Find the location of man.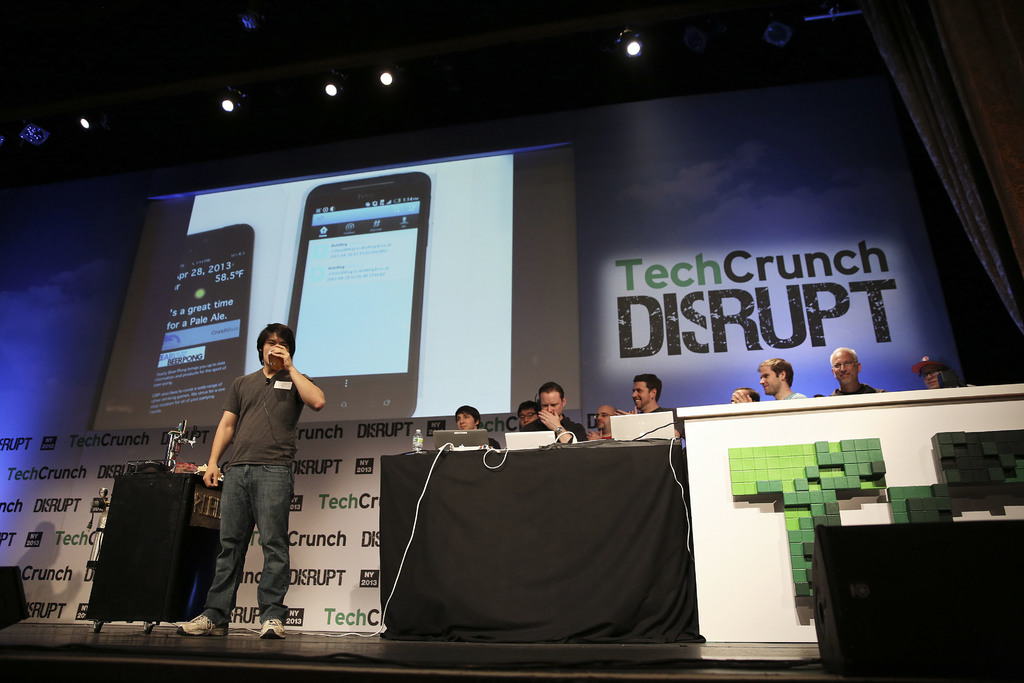
Location: select_region(515, 399, 540, 425).
